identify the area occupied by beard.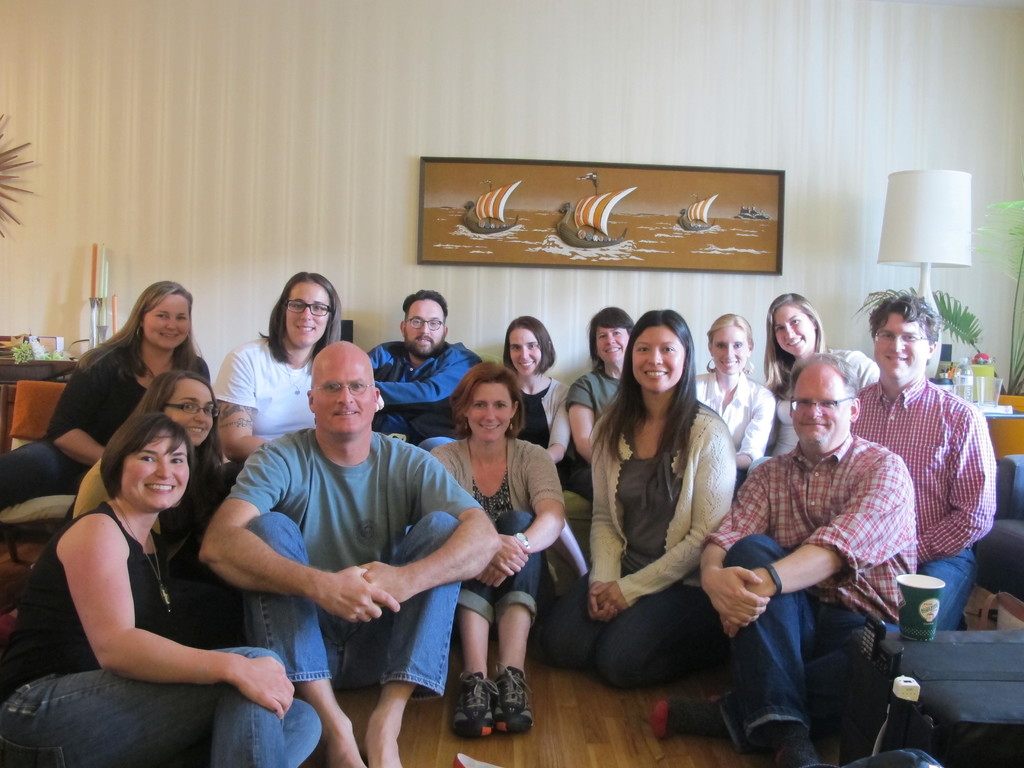
Area: 401,329,445,356.
